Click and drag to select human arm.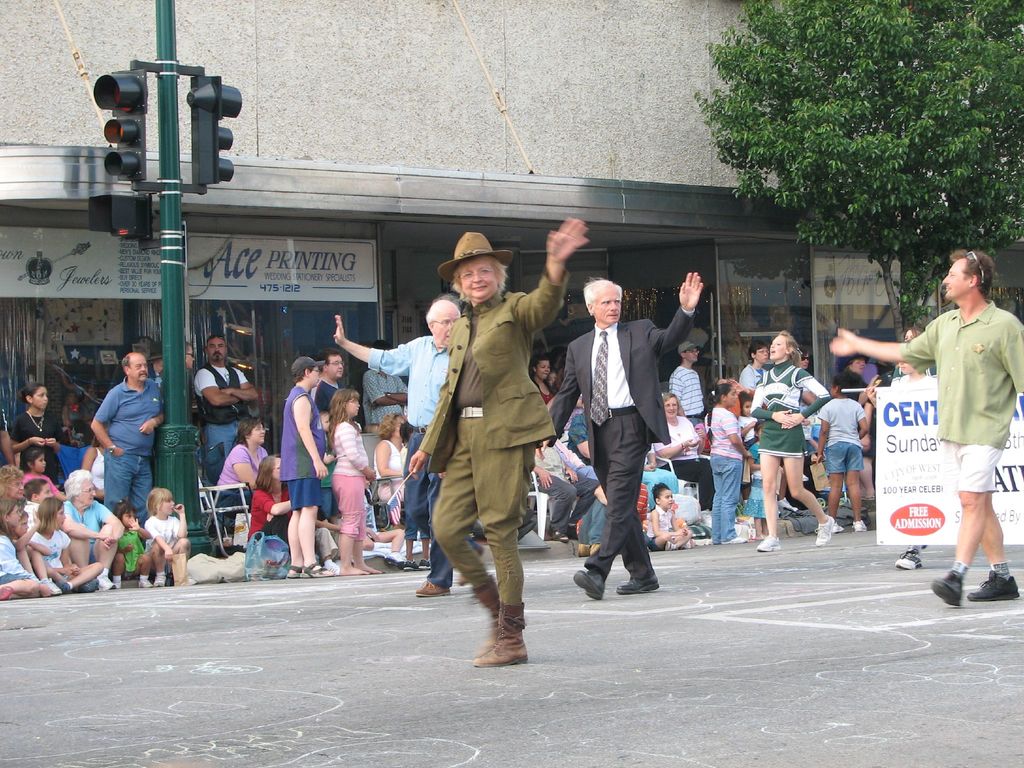
Selection: (408,401,444,479).
